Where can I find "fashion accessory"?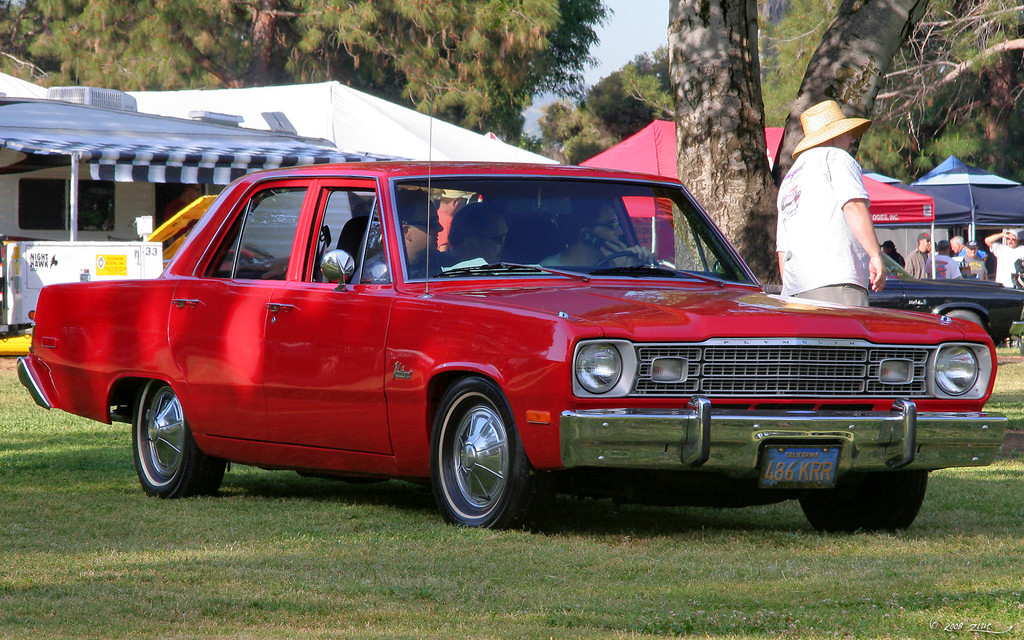
You can find it at box(405, 214, 440, 229).
